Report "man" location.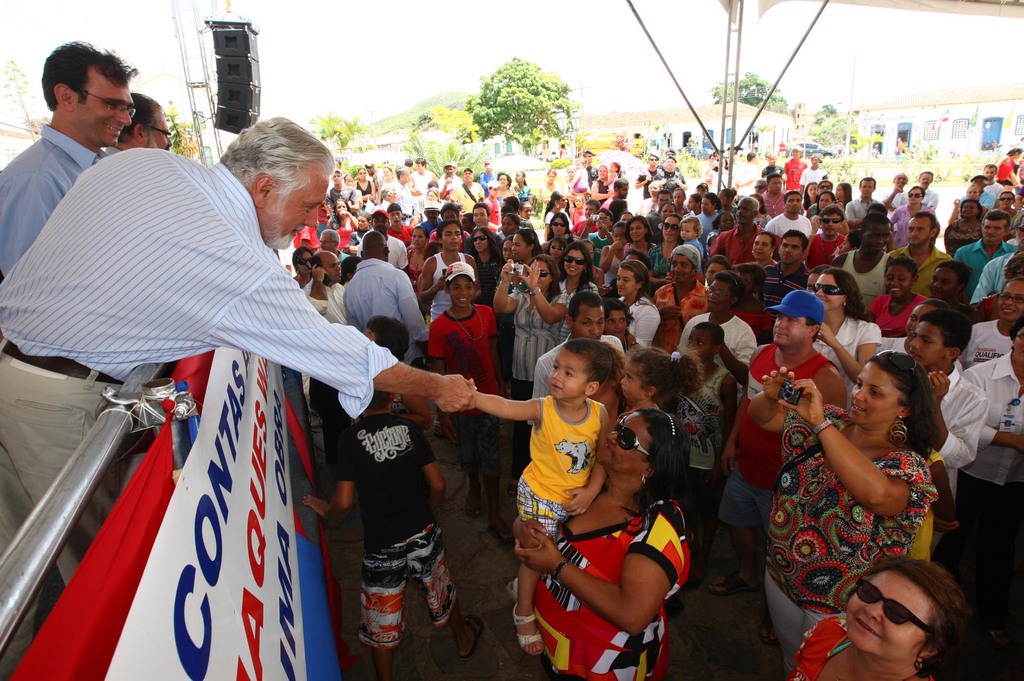
Report: [x1=8, y1=97, x2=383, y2=626].
